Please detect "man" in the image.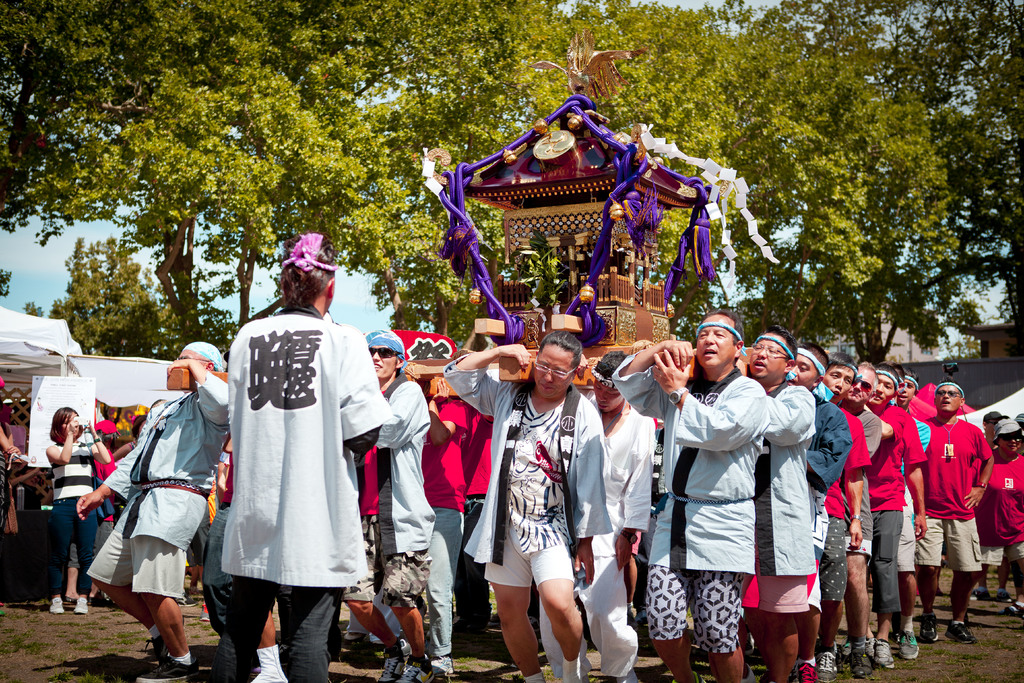
725,320,816,682.
